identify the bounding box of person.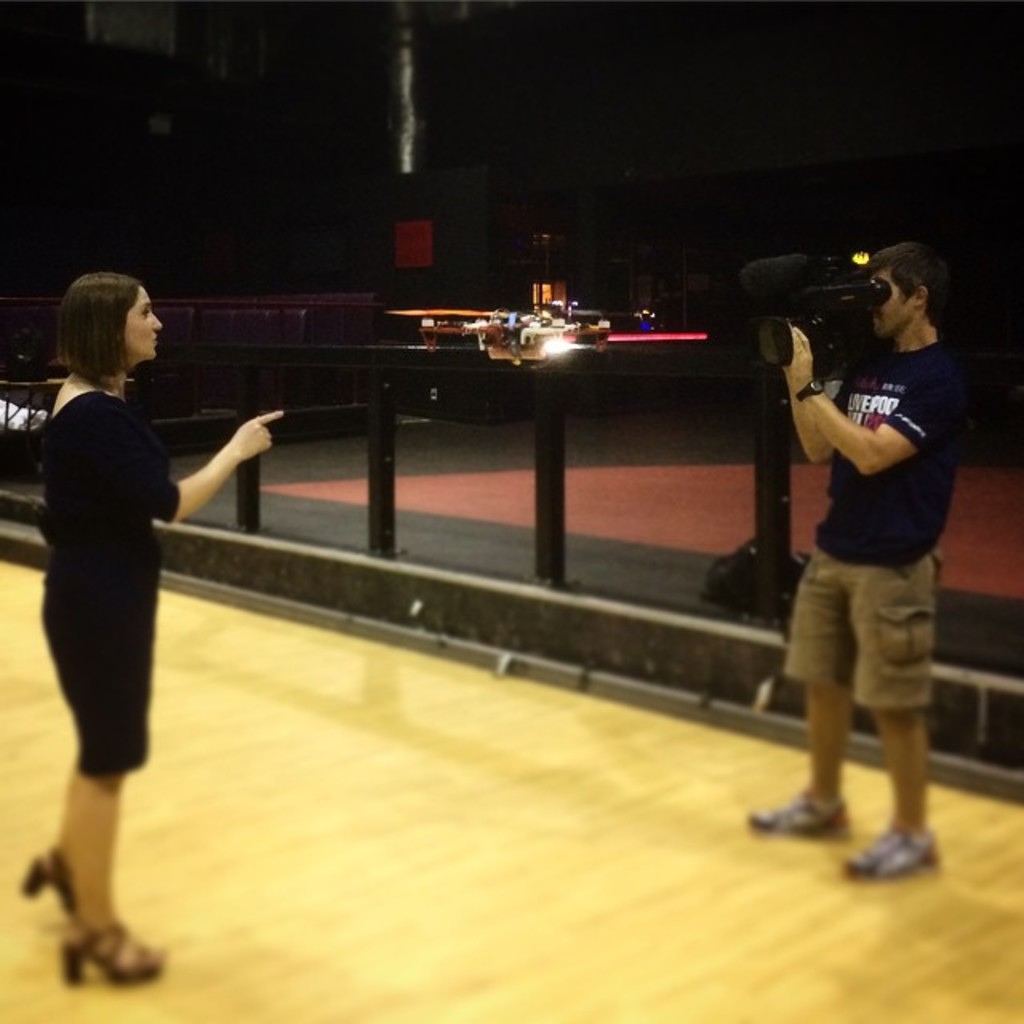
x1=754, y1=219, x2=974, y2=875.
